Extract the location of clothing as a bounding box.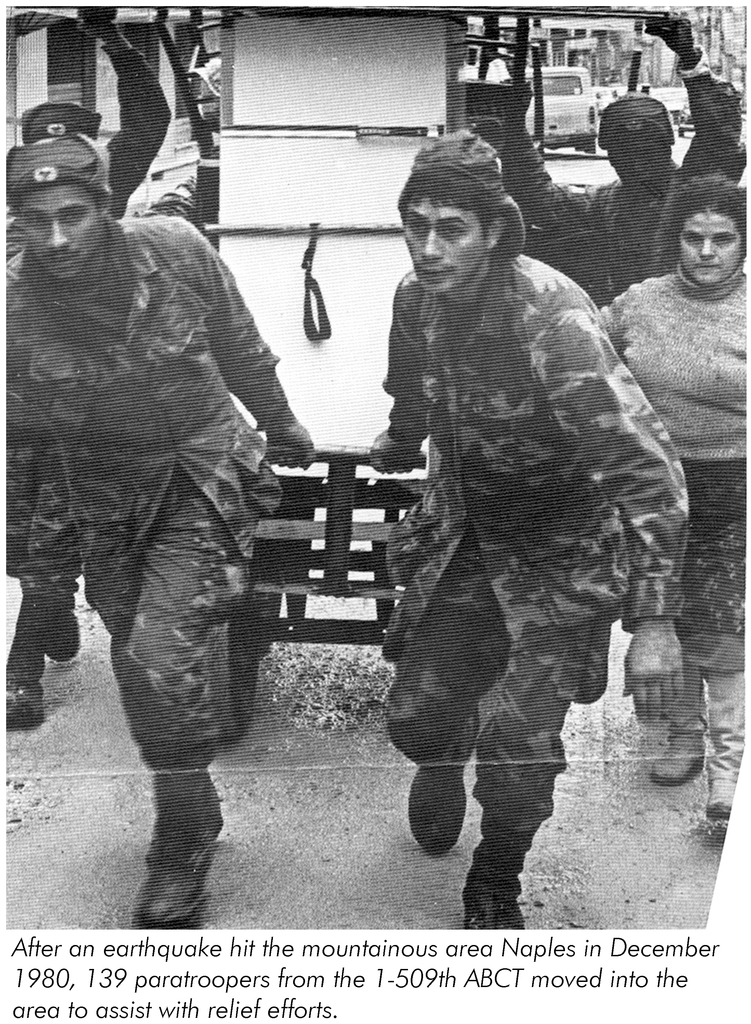
(left=386, top=244, right=689, bottom=844).
